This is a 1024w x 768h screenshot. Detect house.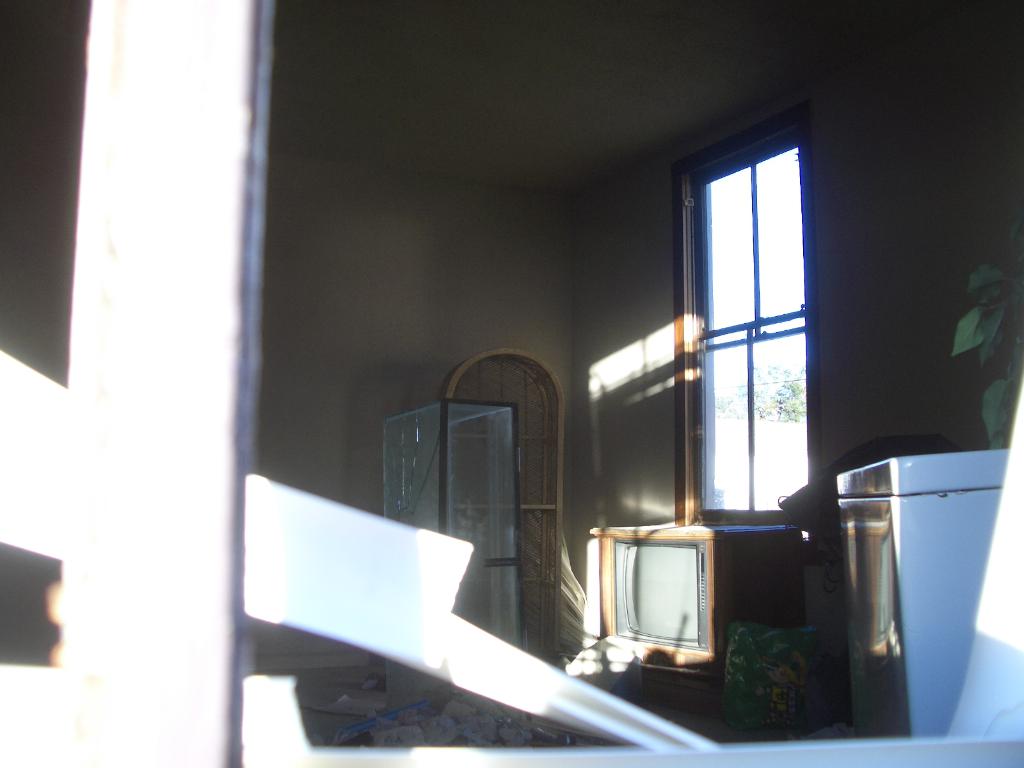
select_region(0, 0, 1023, 767).
